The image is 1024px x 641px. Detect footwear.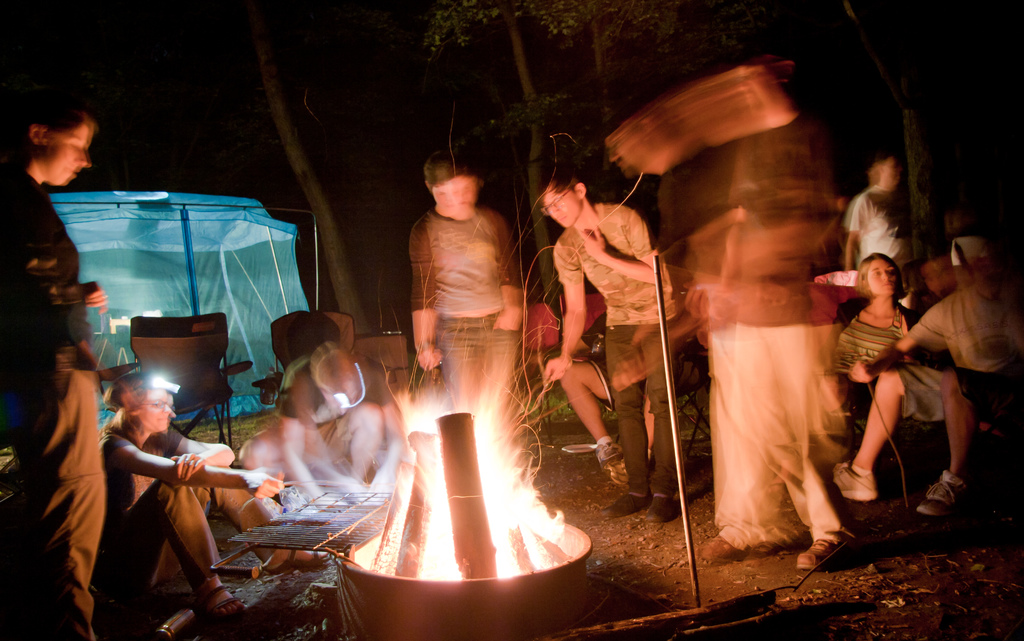
Detection: 600/440/624/472.
